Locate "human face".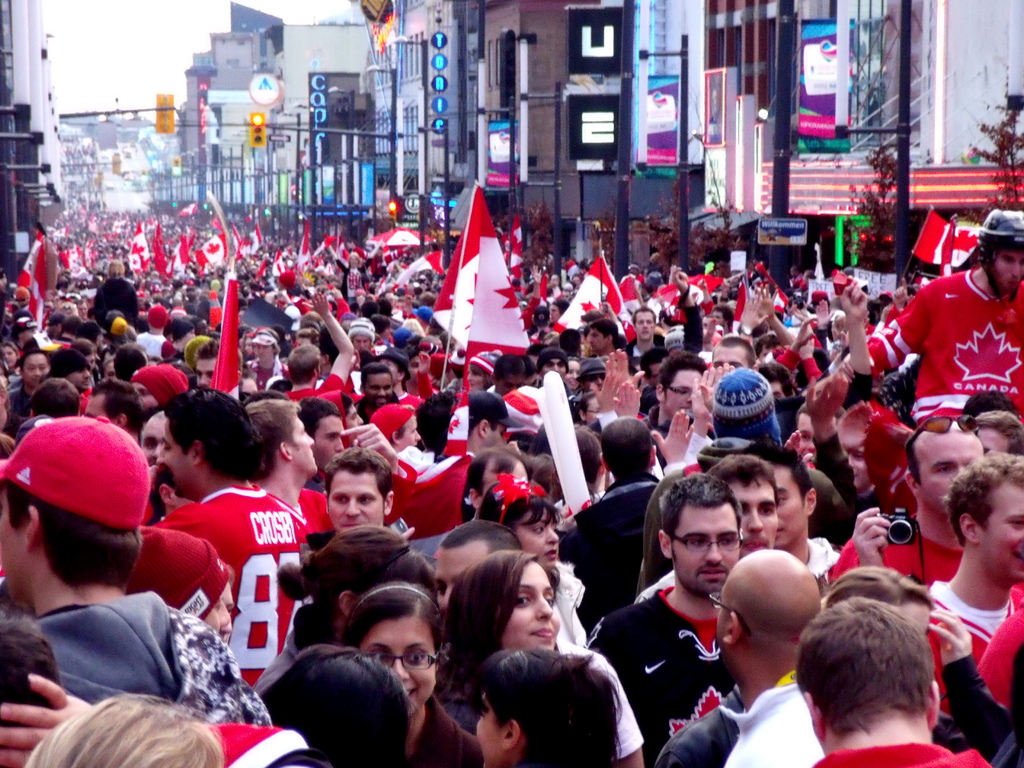
Bounding box: Rect(467, 369, 483, 387).
